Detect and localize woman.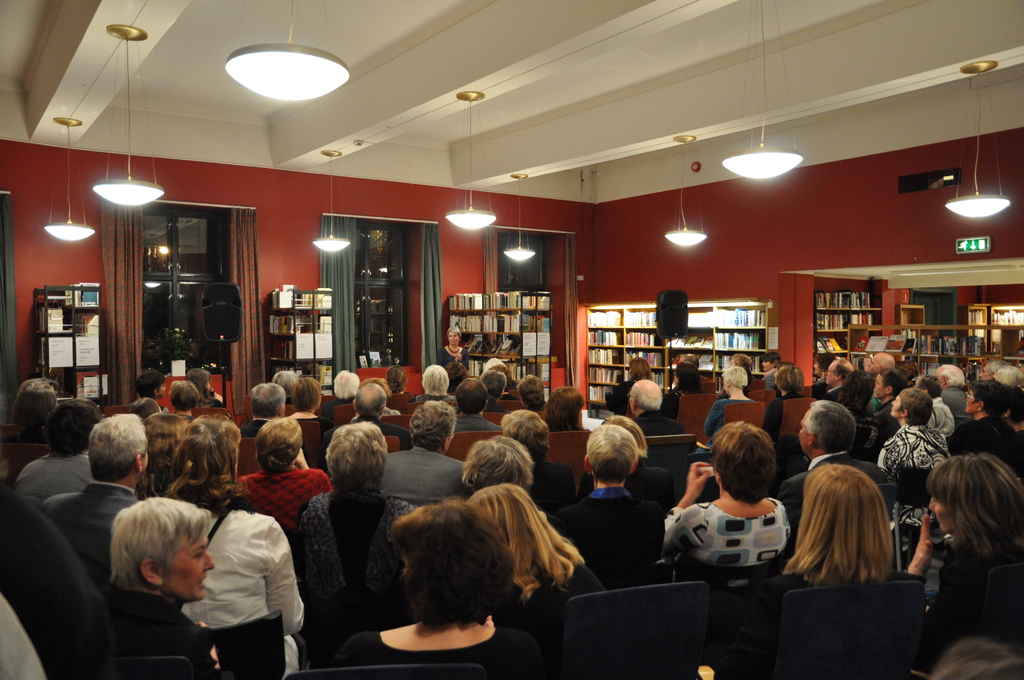
Localized at 669:363:706:402.
